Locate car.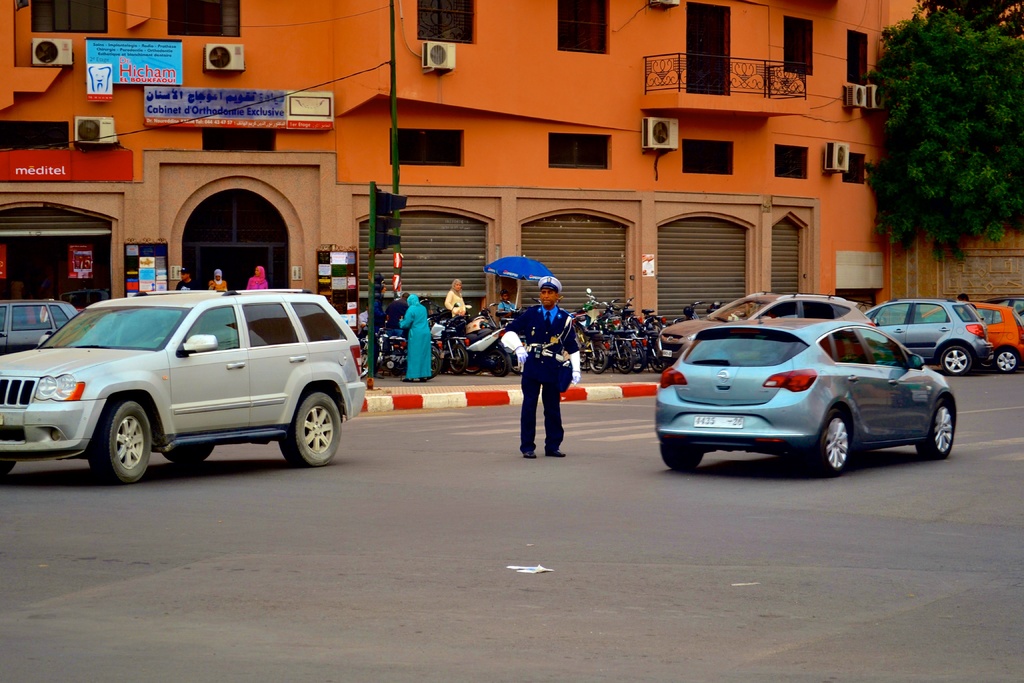
Bounding box: rect(0, 287, 365, 486).
